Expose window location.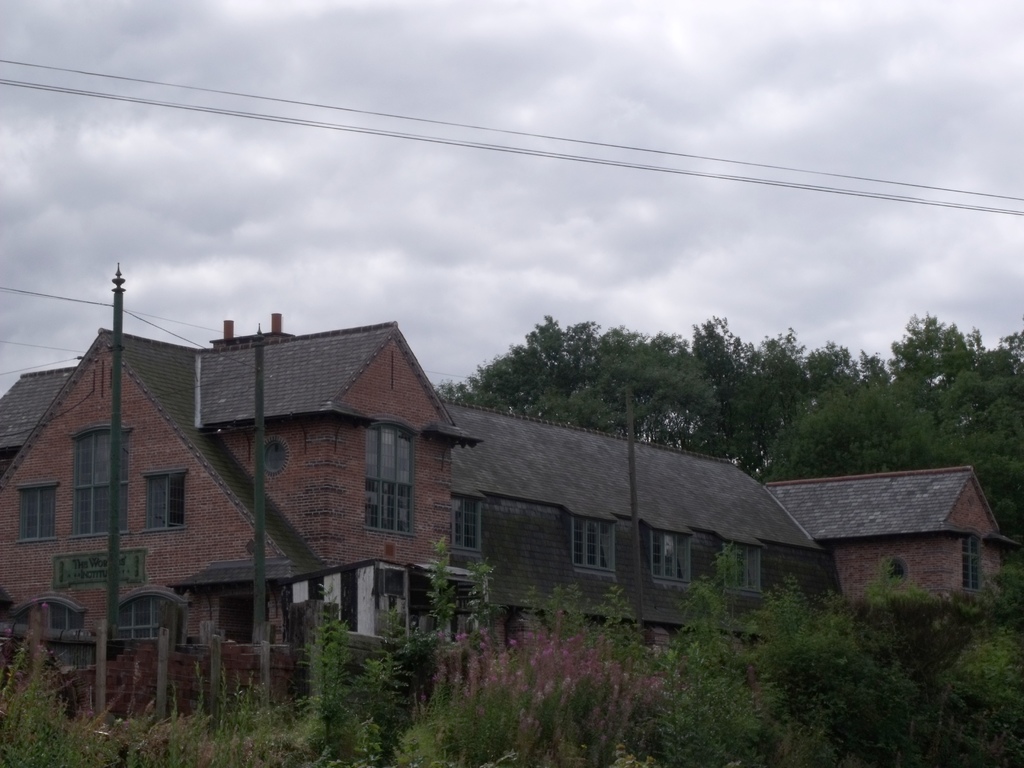
Exposed at {"x1": 116, "y1": 588, "x2": 175, "y2": 638}.
